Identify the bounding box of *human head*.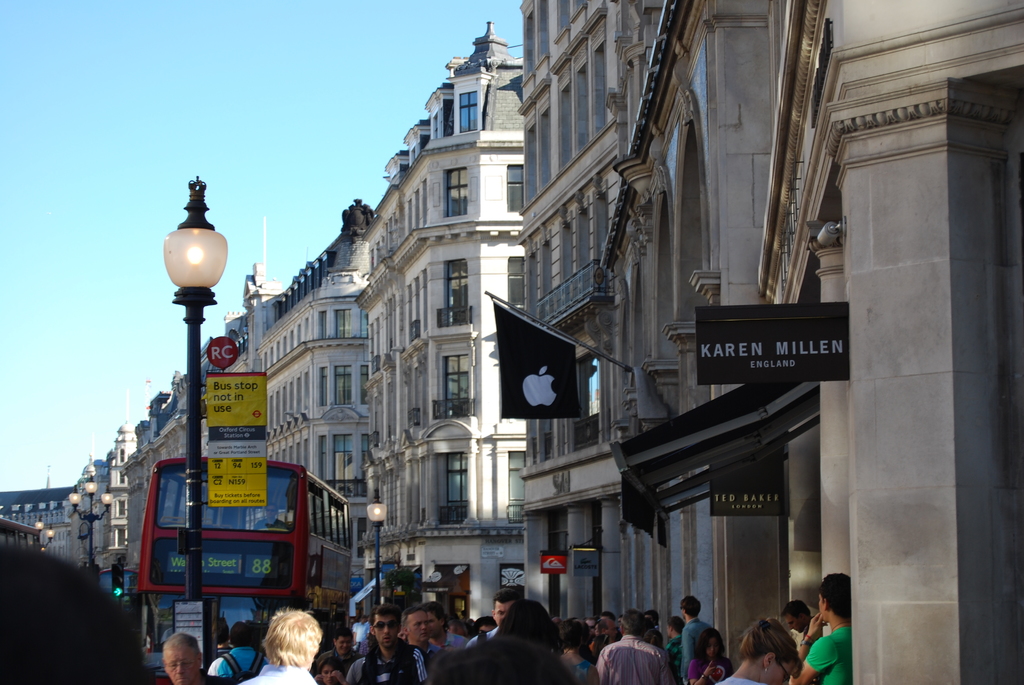
741,616,800,684.
